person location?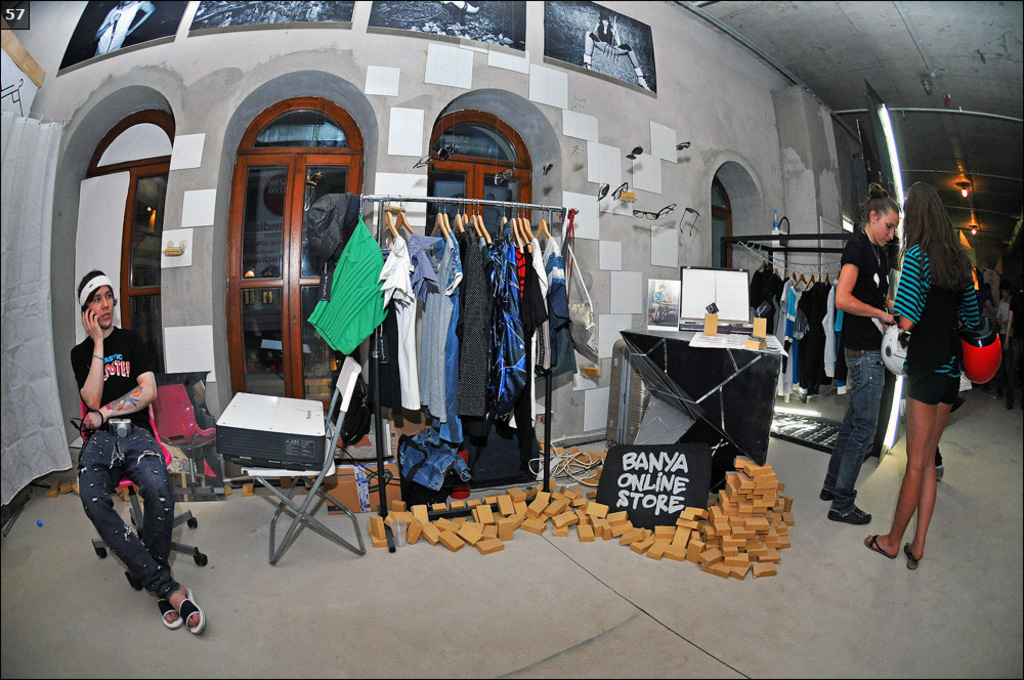
box(582, 12, 653, 94)
